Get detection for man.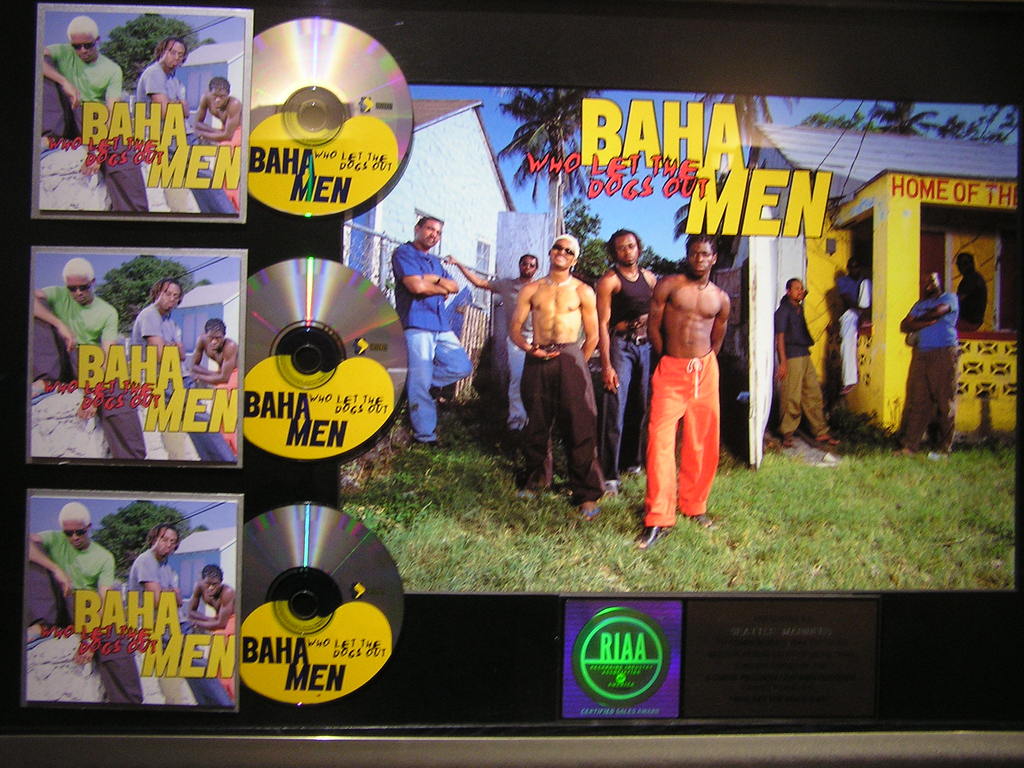
Detection: <box>29,248,144,459</box>.
